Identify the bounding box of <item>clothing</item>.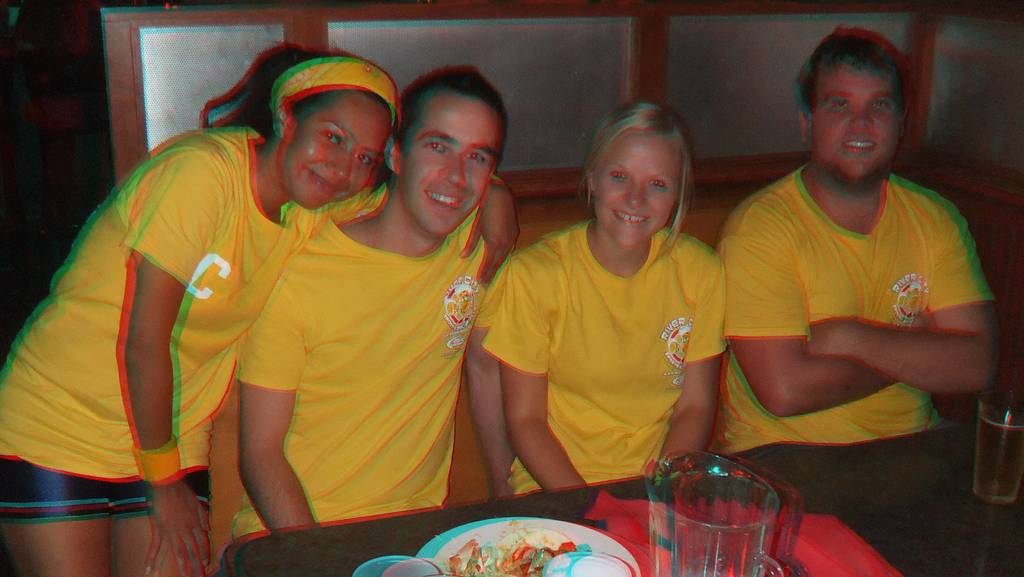
(0, 131, 391, 519).
